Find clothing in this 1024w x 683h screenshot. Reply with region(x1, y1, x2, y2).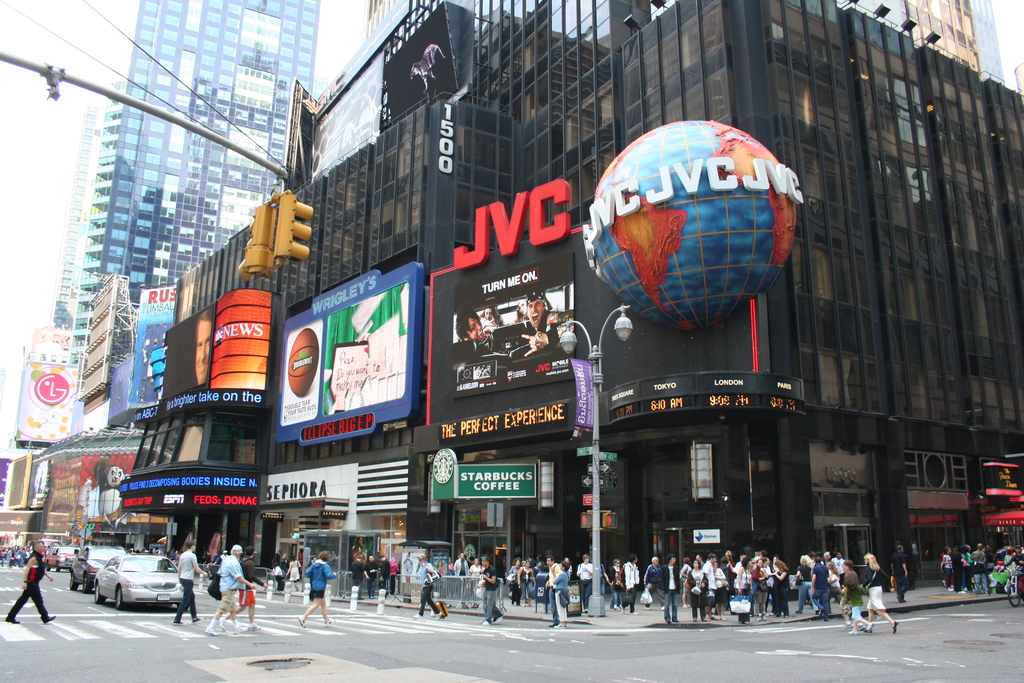
region(831, 563, 840, 593).
